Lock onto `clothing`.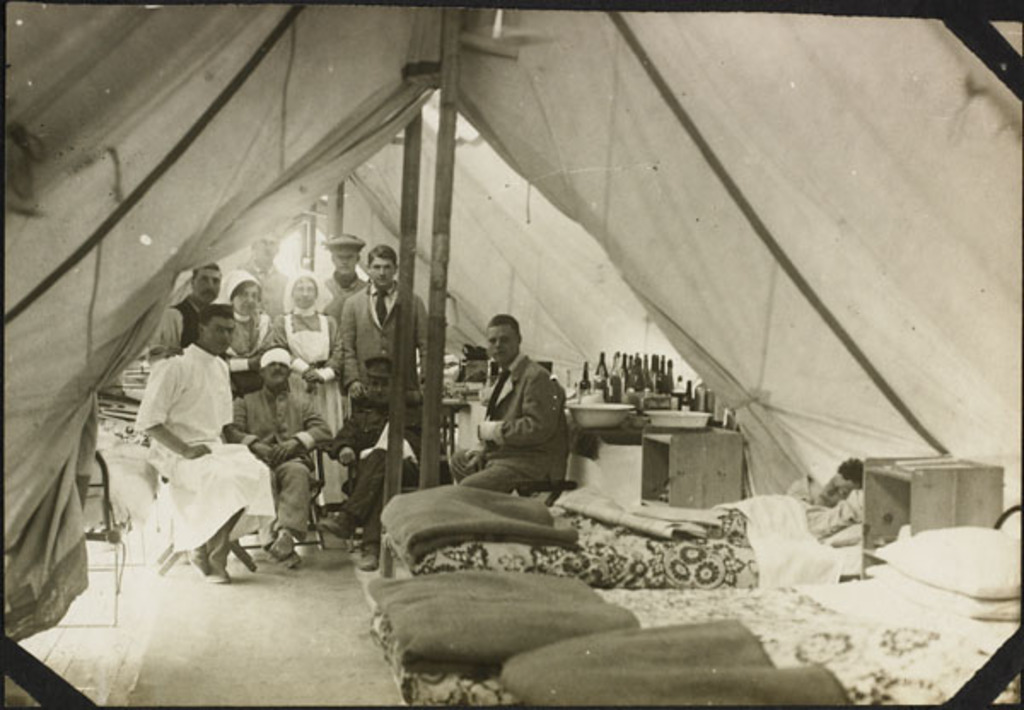
Locked: 456/331/587/517.
